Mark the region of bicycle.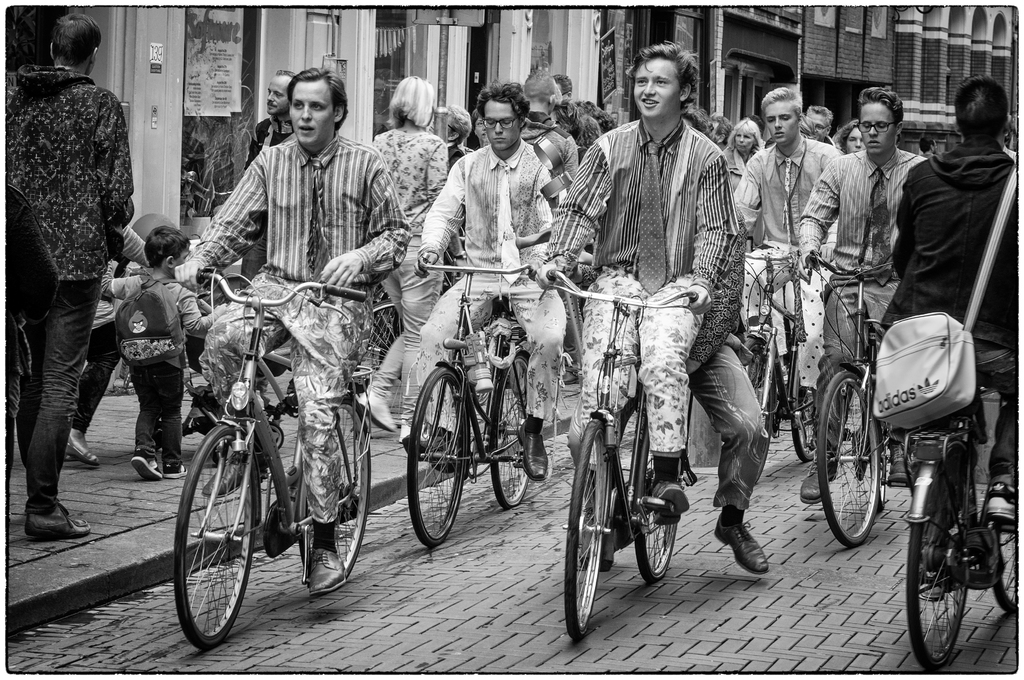
Region: 895/345/1023/675.
